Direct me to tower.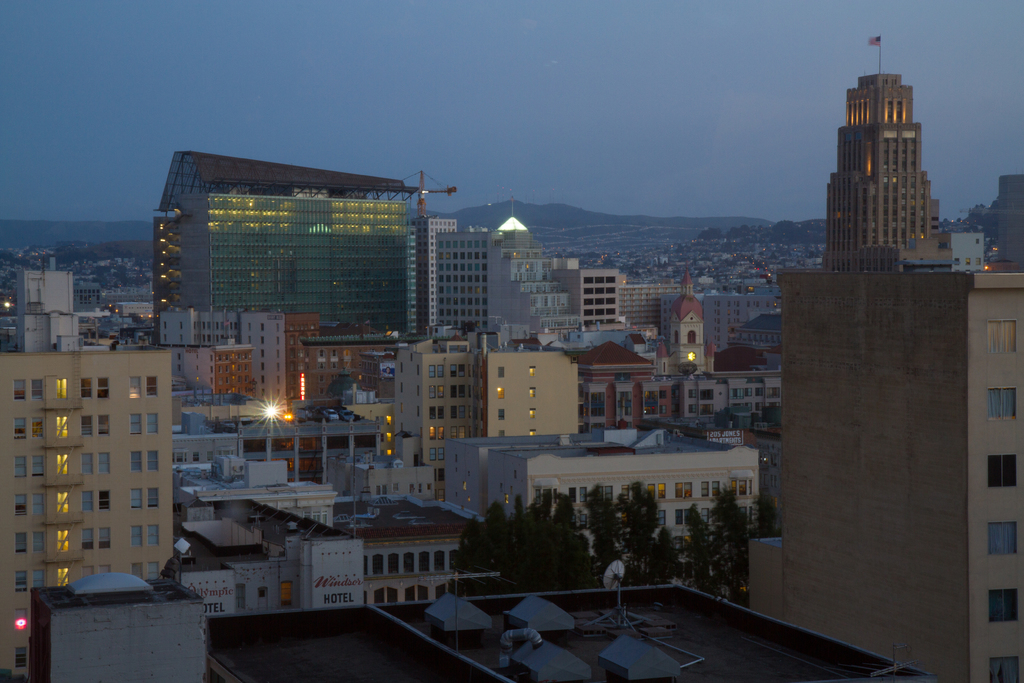
Direction: left=665, top=284, right=707, bottom=372.
